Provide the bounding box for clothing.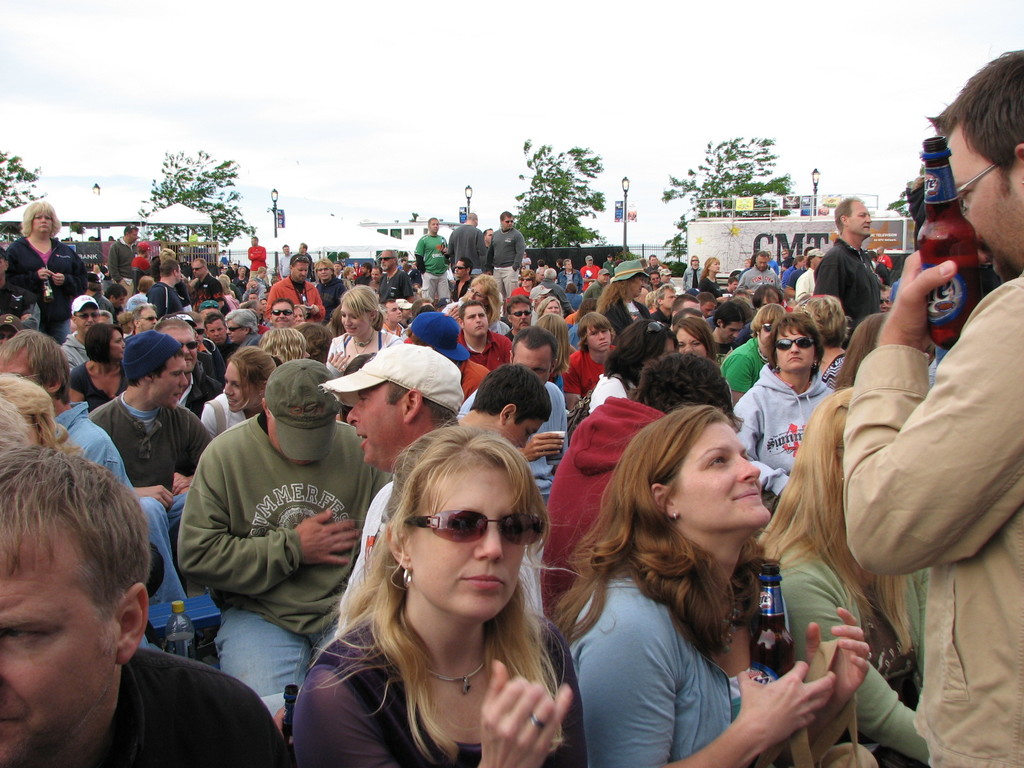
271 276 329 322.
